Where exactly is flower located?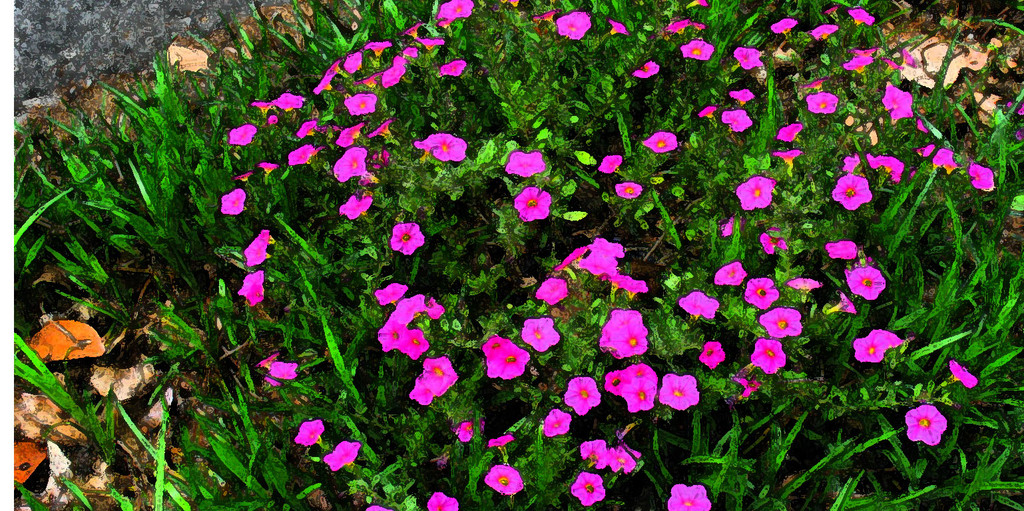
Its bounding box is pyautogui.locateOnScreen(387, 219, 423, 256).
